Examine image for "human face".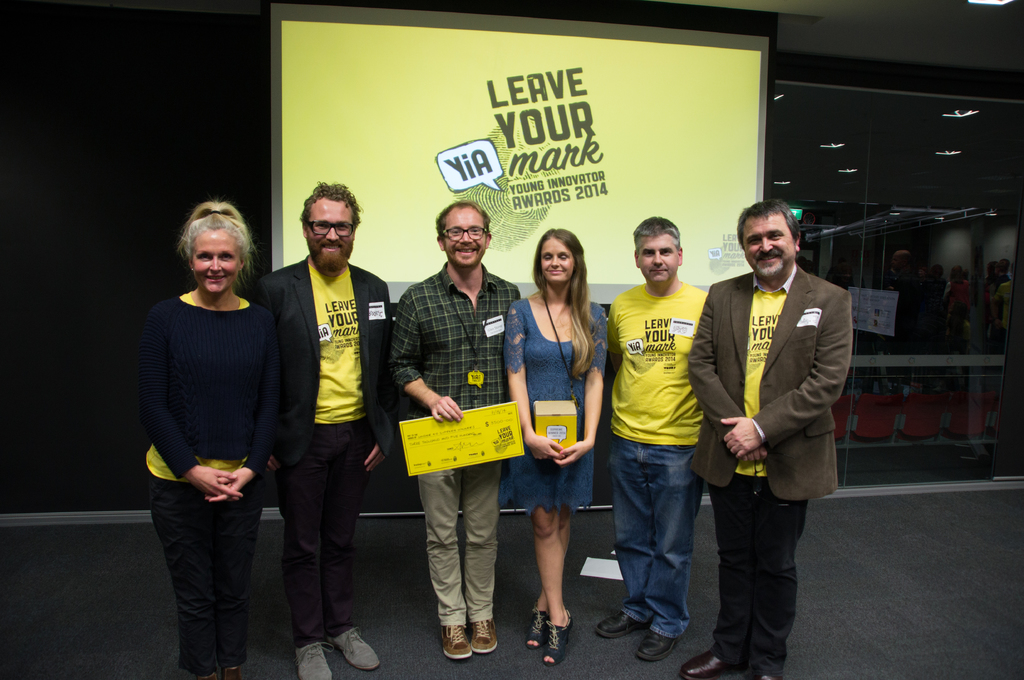
Examination result: [x1=637, y1=235, x2=678, y2=281].
